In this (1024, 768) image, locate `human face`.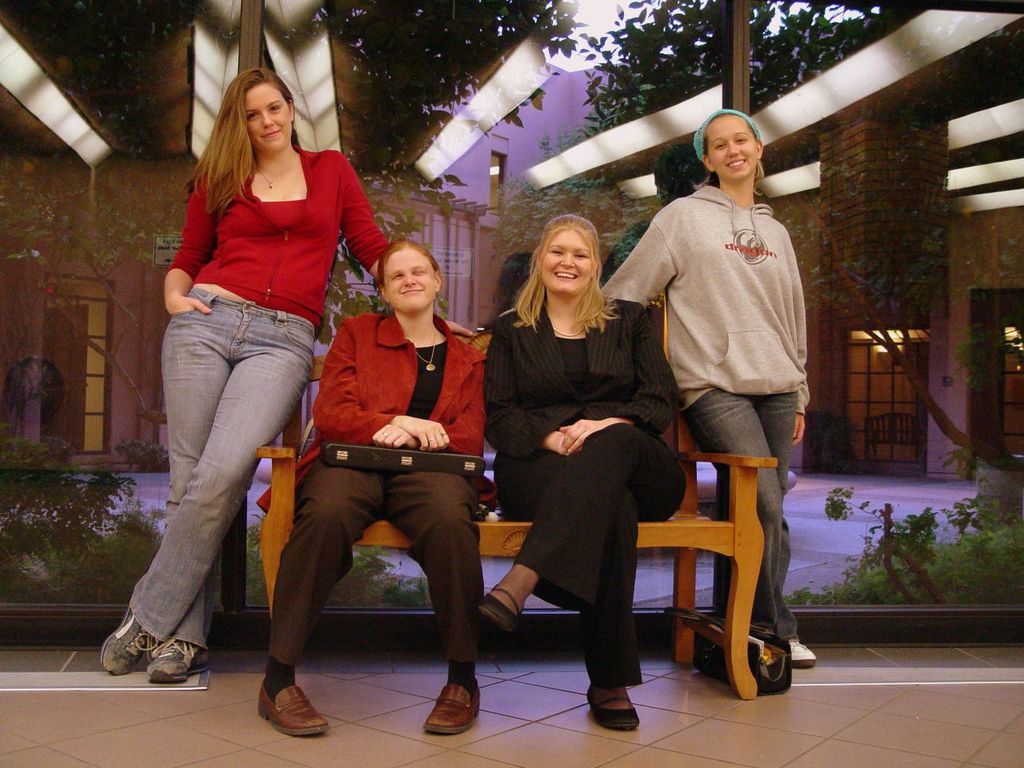
Bounding box: {"left": 386, "top": 246, "right": 437, "bottom": 310}.
